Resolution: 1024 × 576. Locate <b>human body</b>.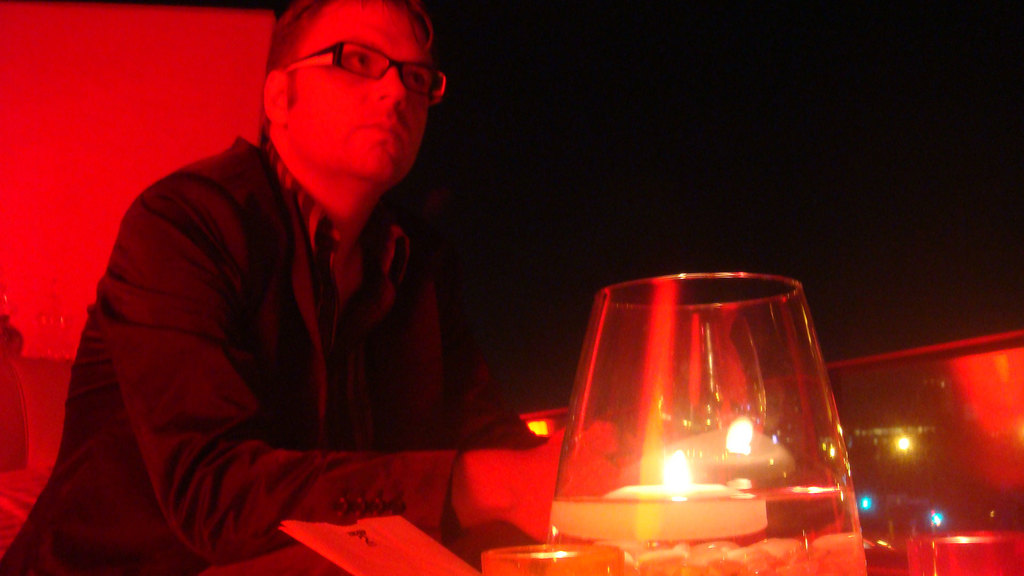
Rect(12, 0, 528, 575).
